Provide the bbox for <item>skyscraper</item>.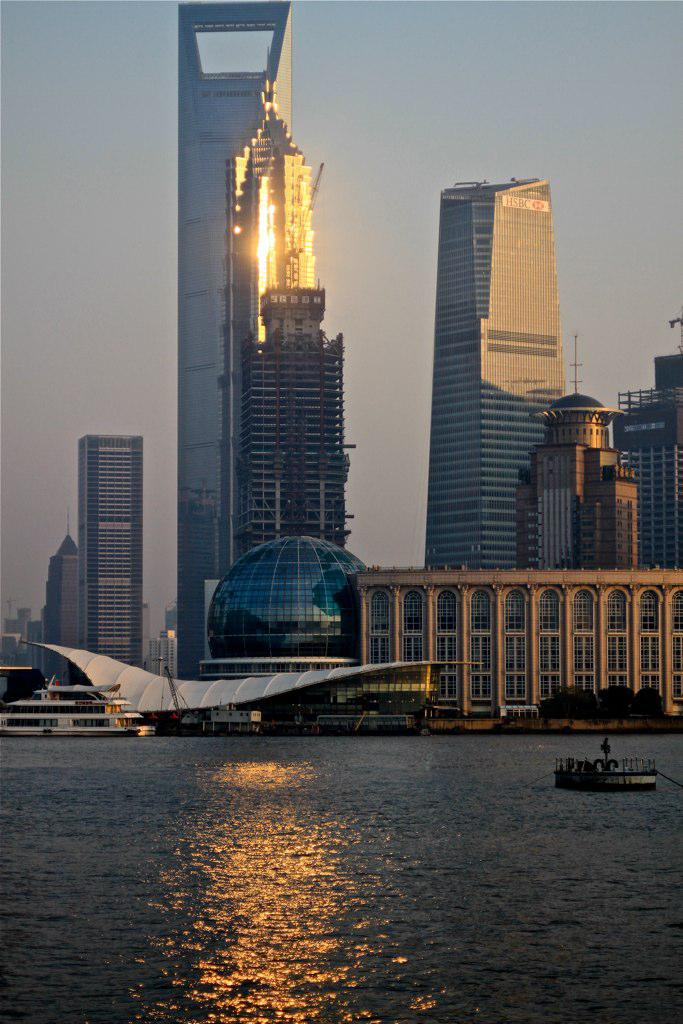
{"left": 175, "top": 0, "right": 301, "bottom": 686}.
